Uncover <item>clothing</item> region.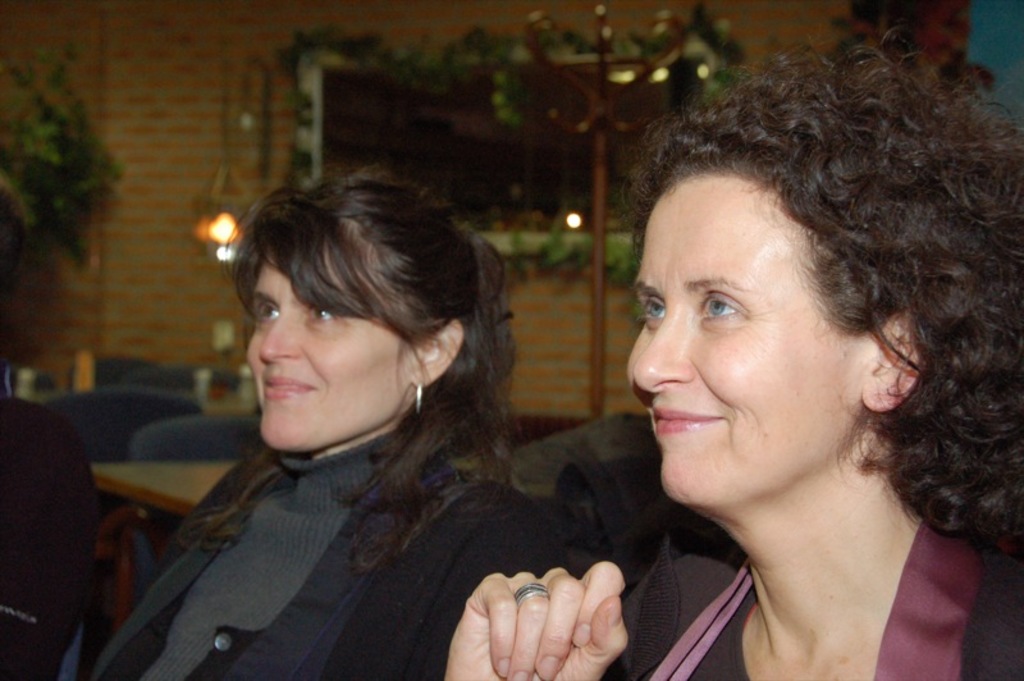
Uncovered: detection(83, 390, 580, 680).
